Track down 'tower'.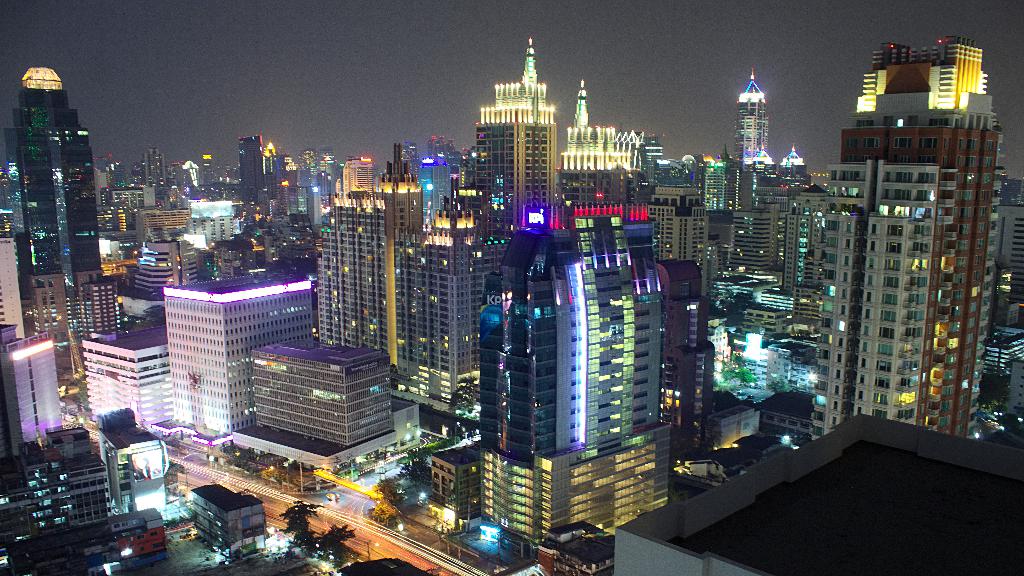
Tracked to detection(306, 145, 484, 426).
